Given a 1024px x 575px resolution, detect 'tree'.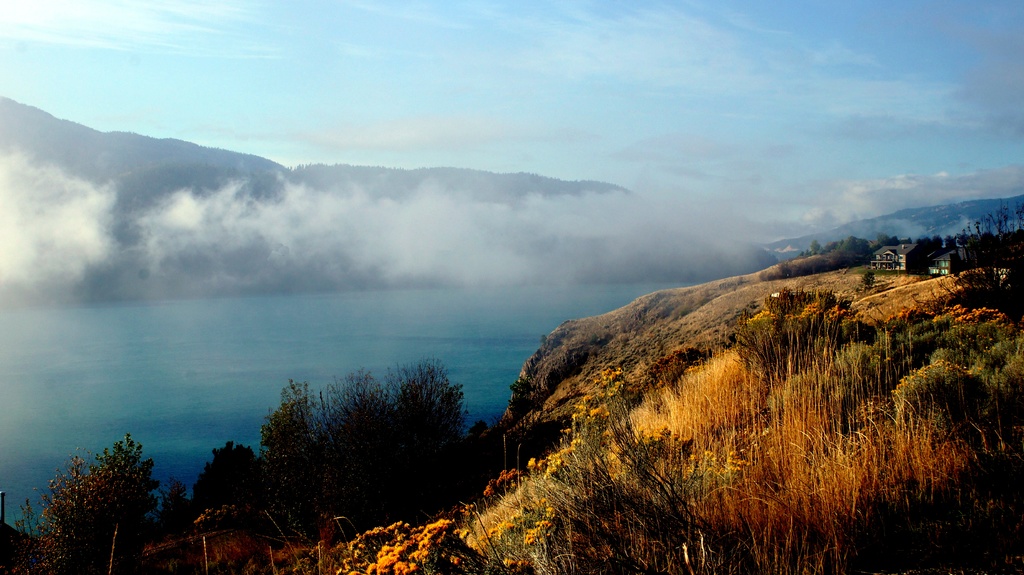
<region>43, 429, 168, 548</region>.
